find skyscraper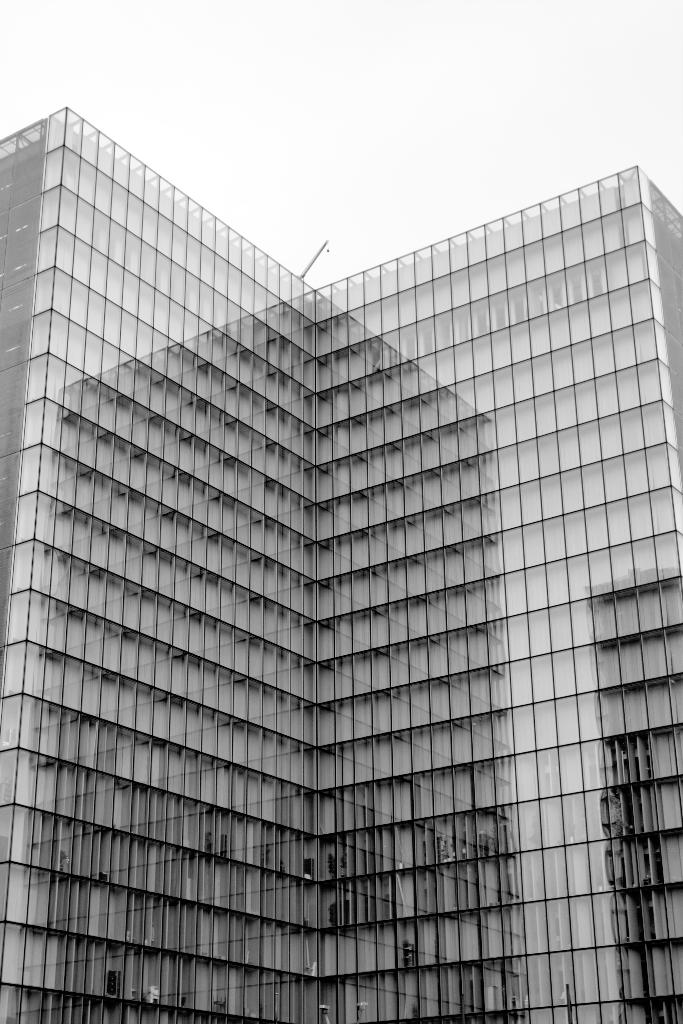
(0,84,682,1008)
